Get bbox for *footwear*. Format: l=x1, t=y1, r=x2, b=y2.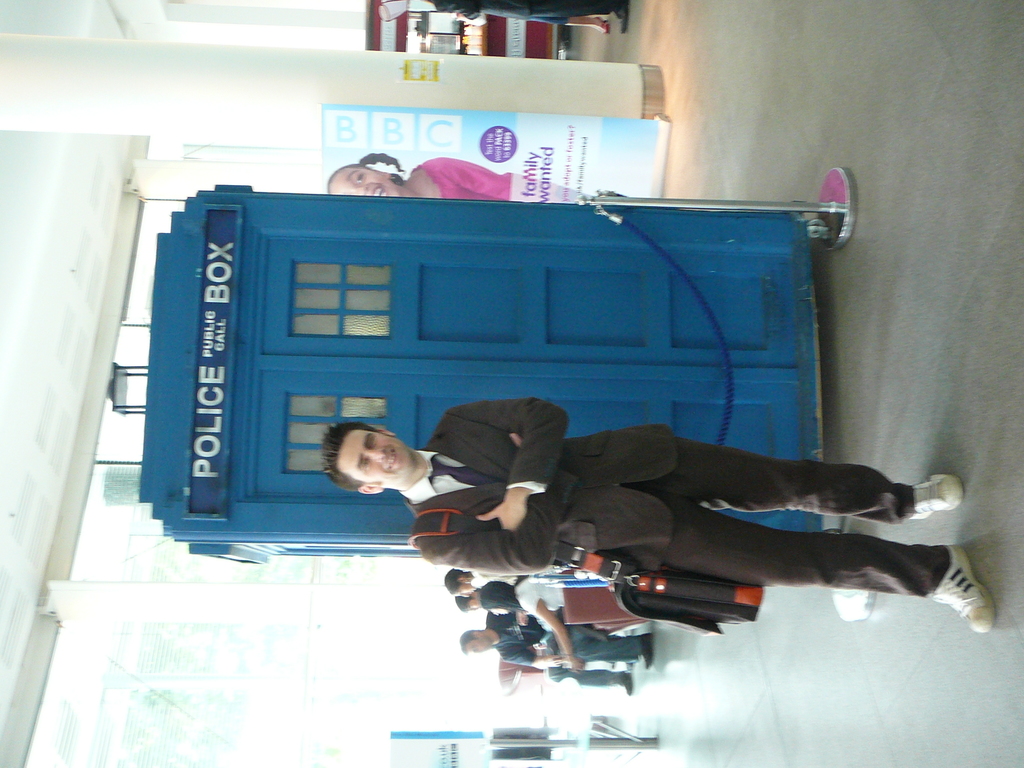
l=623, t=673, r=630, b=694.
